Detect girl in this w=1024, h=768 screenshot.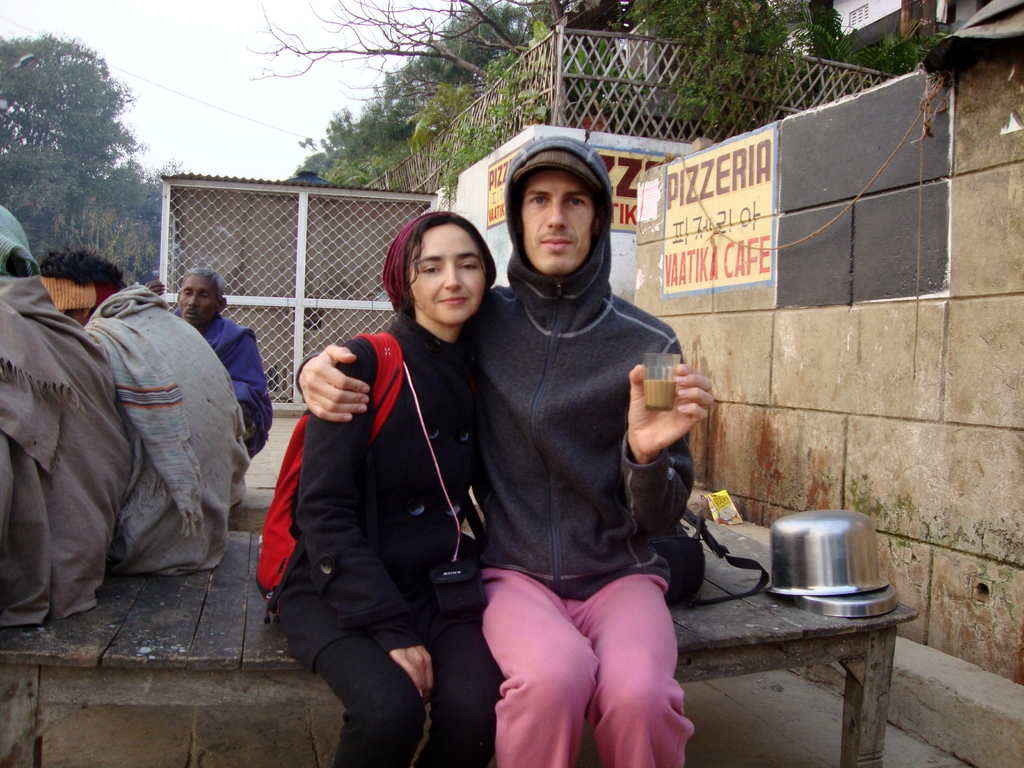
Detection: bbox=[278, 211, 497, 767].
